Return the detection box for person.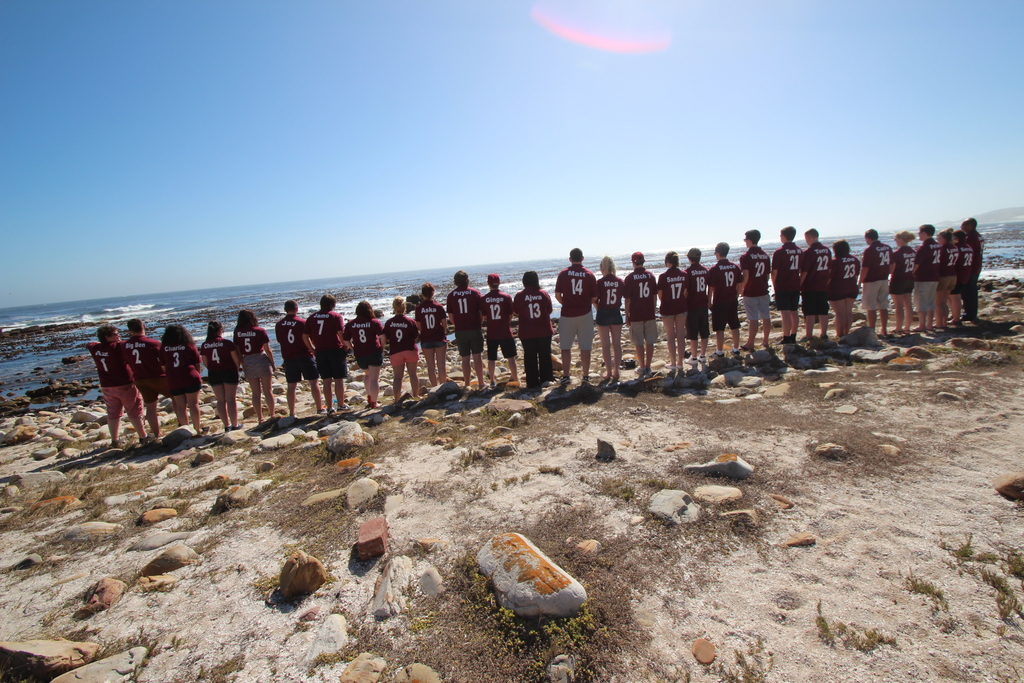
region(271, 299, 326, 418).
